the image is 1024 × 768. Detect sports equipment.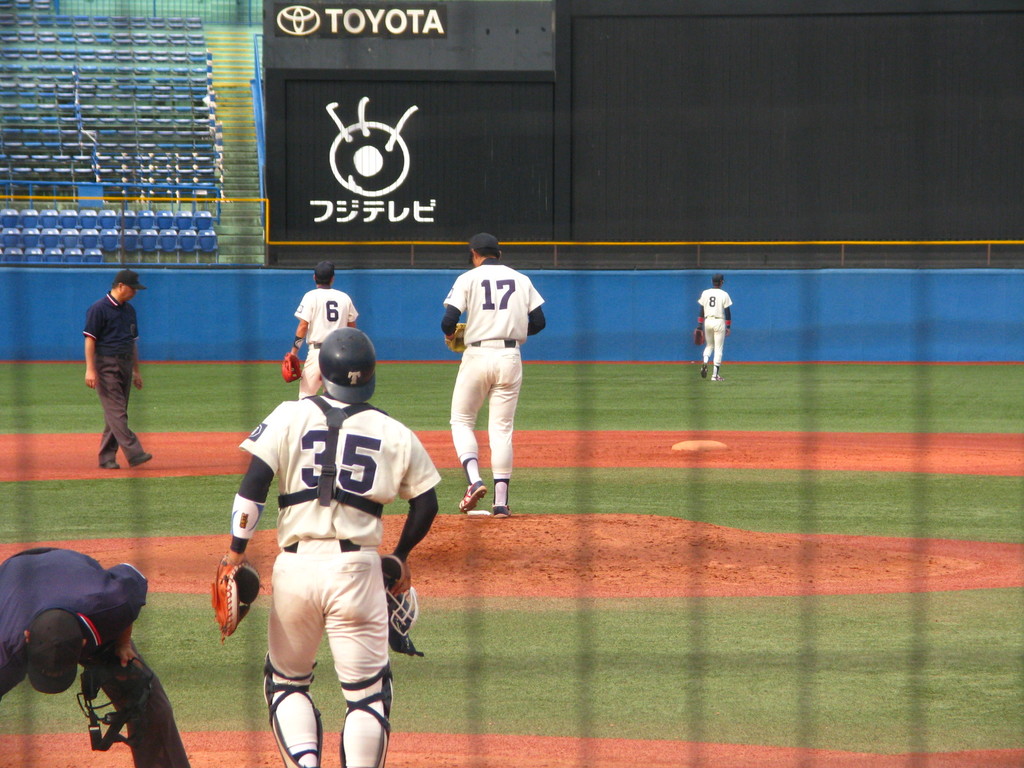
Detection: left=281, top=351, right=301, bottom=381.
